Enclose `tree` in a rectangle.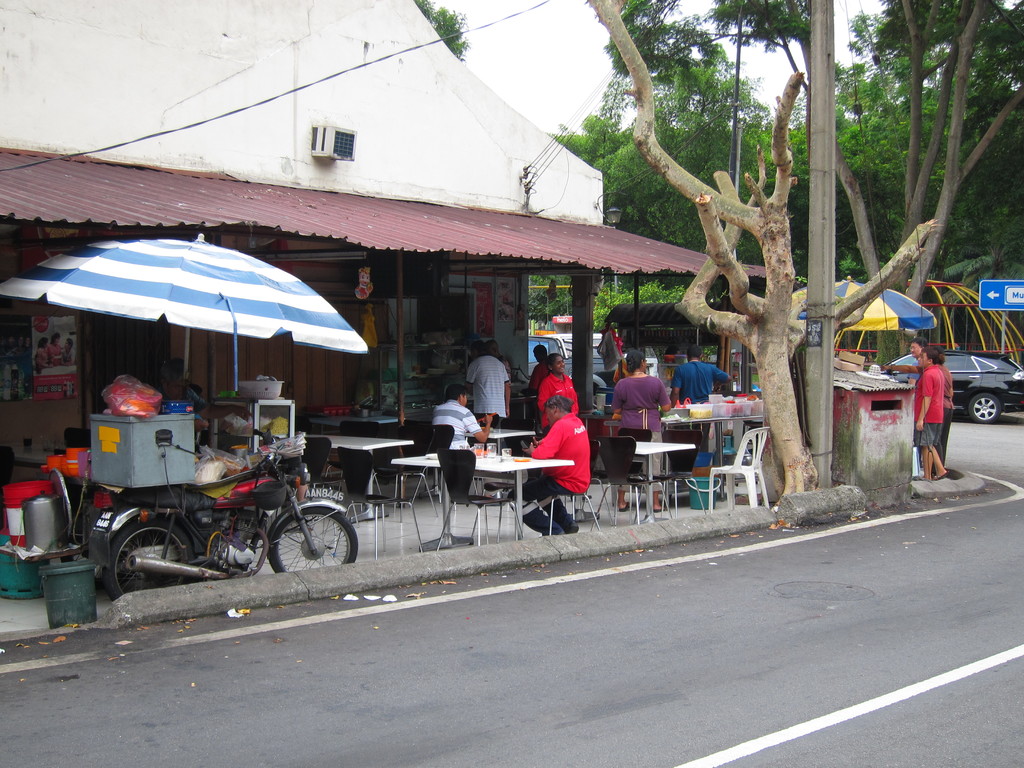
413,0,461,62.
